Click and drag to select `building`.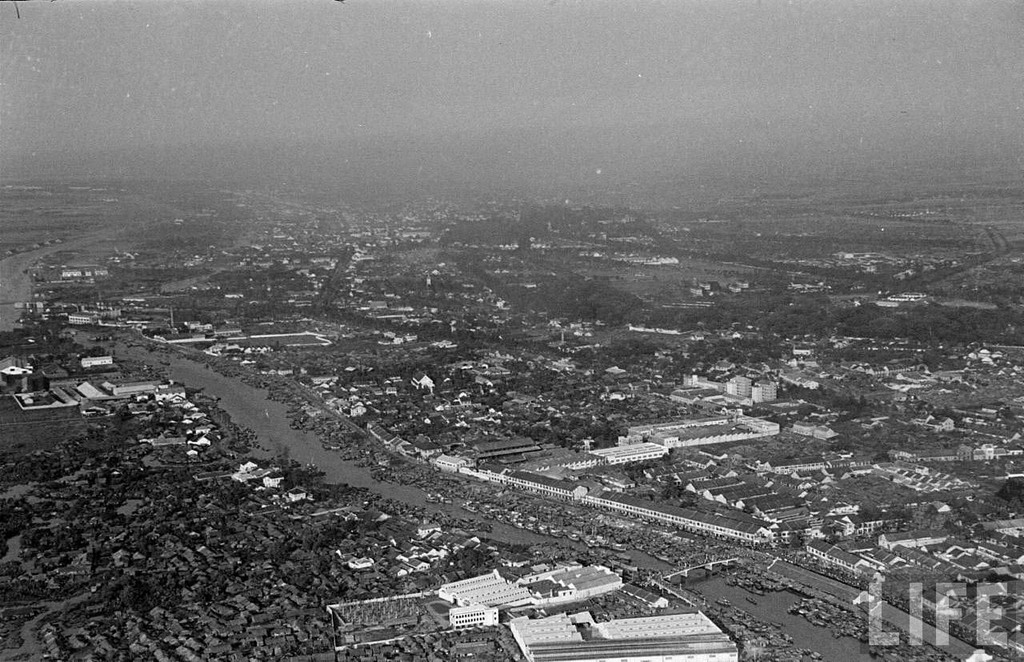
Selection: [678, 275, 753, 303].
